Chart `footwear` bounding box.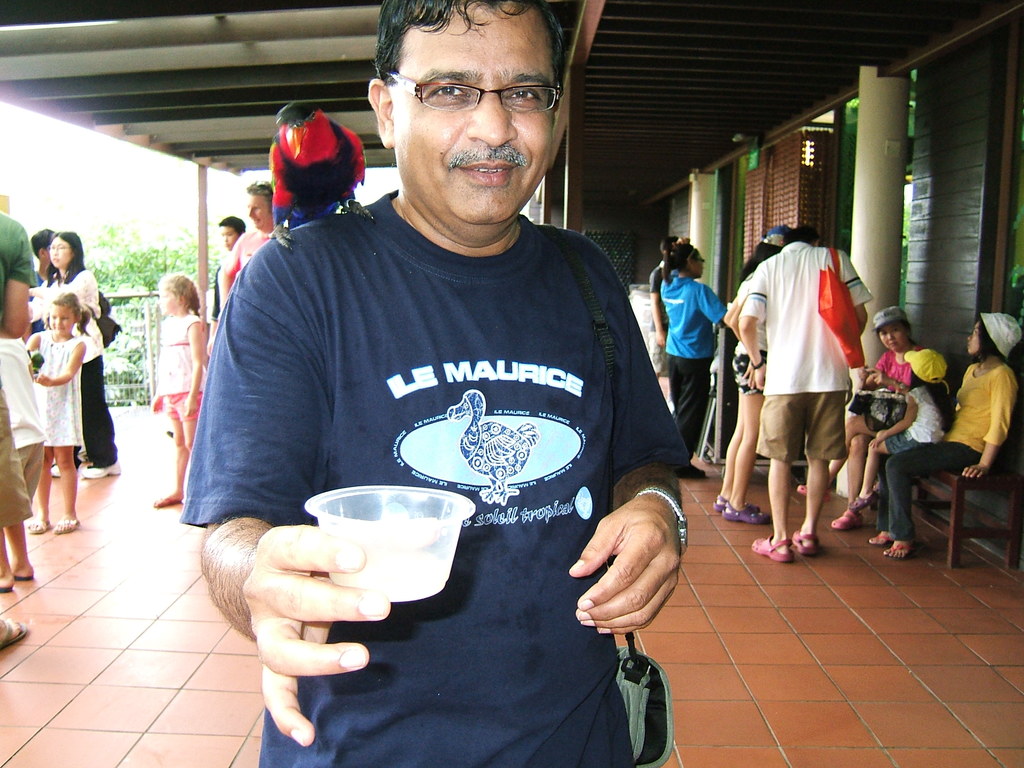
Charted: rect(796, 532, 819, 558).
